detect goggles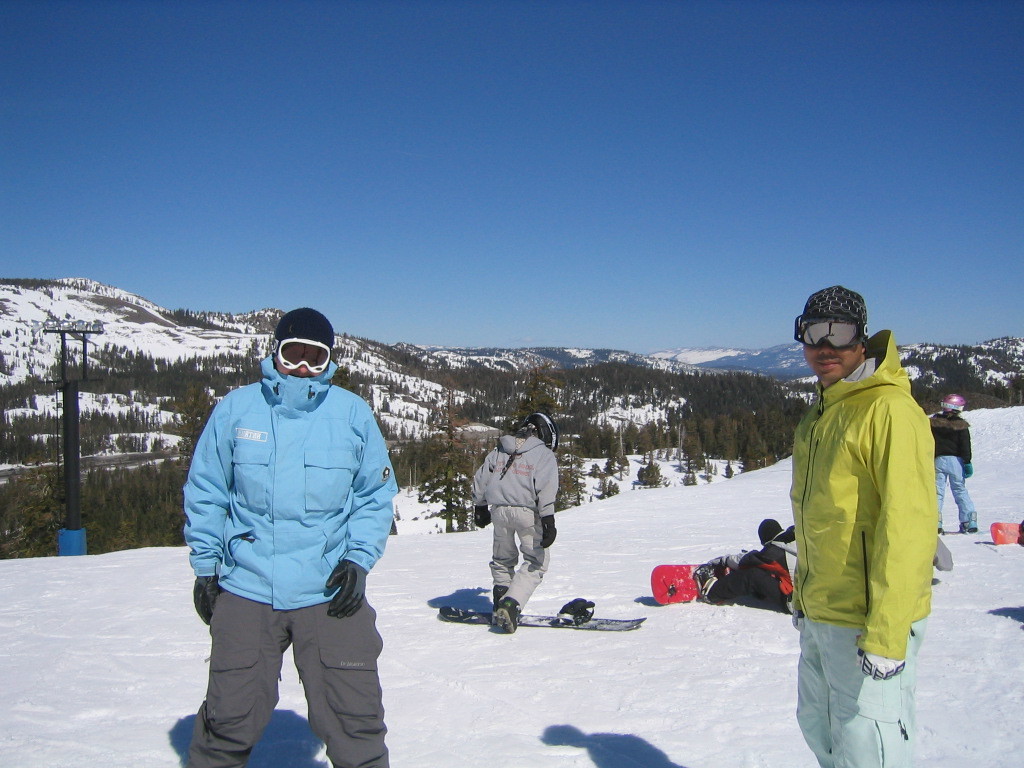
Rect(794, 316, 864, 348)
